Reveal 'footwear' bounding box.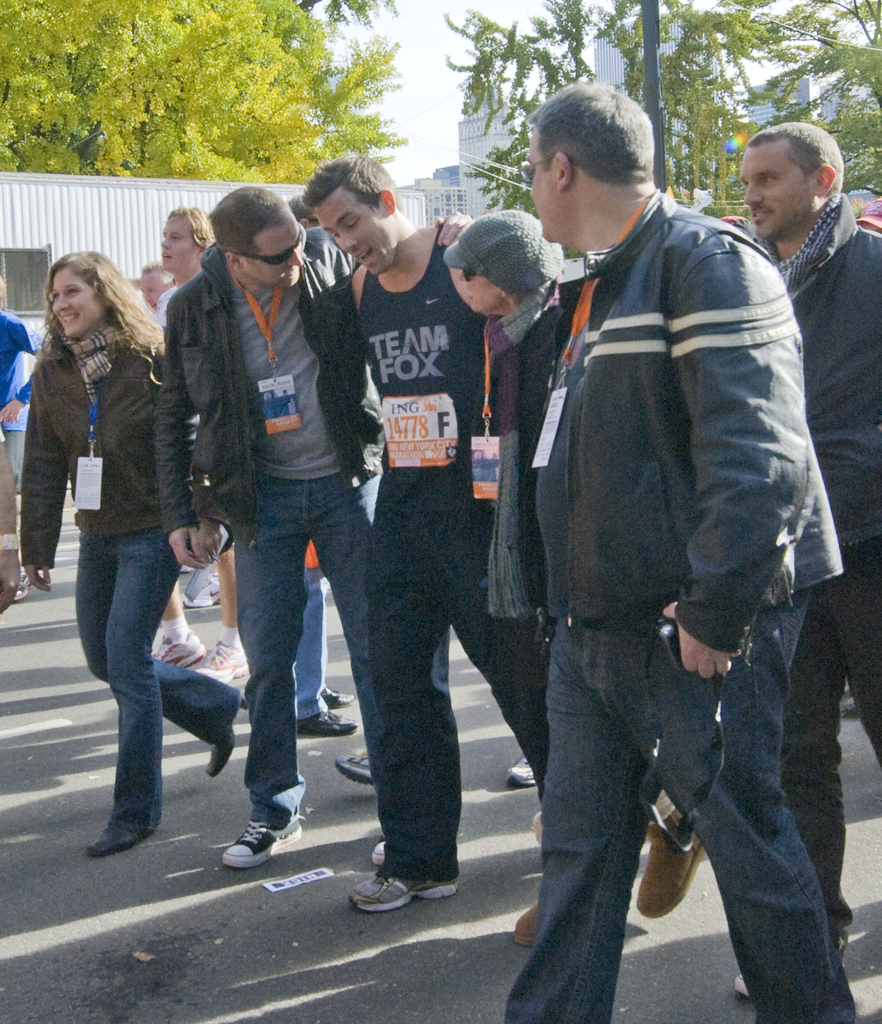
Revealed: <bbox>634, 820, 728, 916</bbox>.
